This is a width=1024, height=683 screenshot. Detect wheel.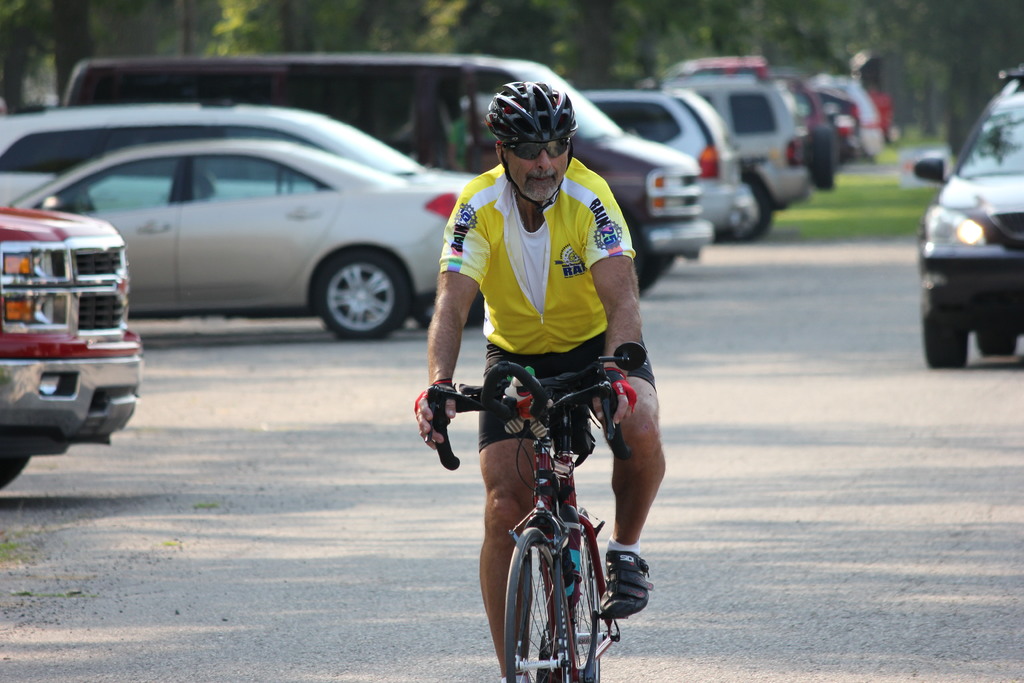
{"left": 918, "top": 297, "right": 963, "bottom": 374}.
